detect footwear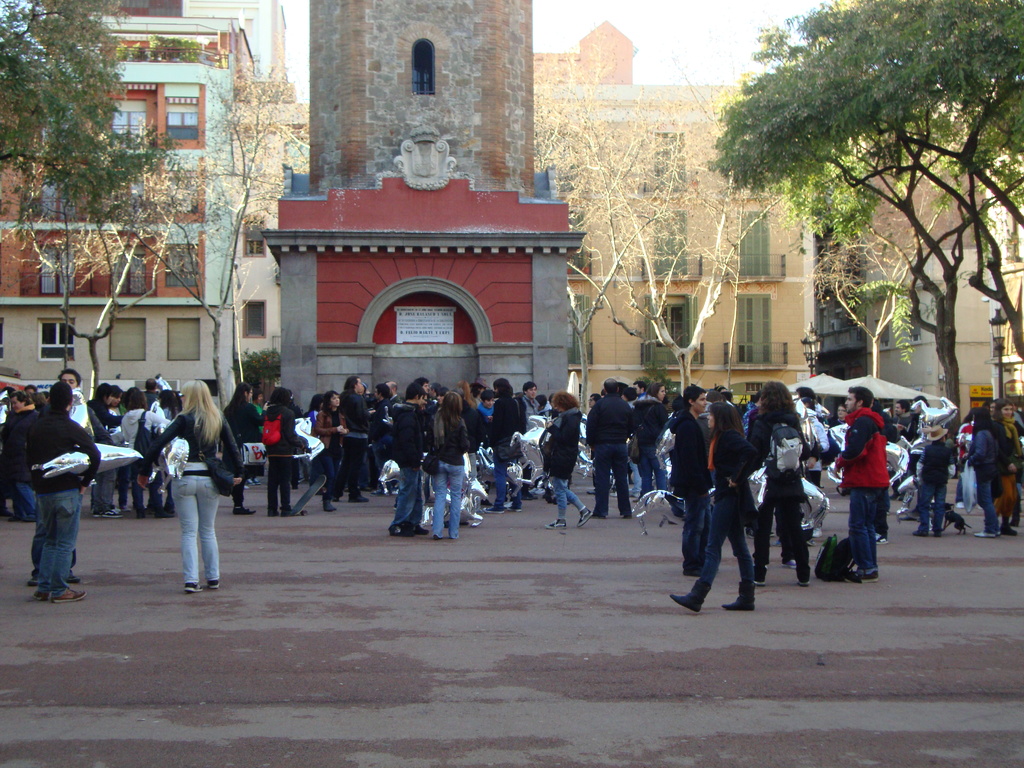
[248, 476, 260, 484]
